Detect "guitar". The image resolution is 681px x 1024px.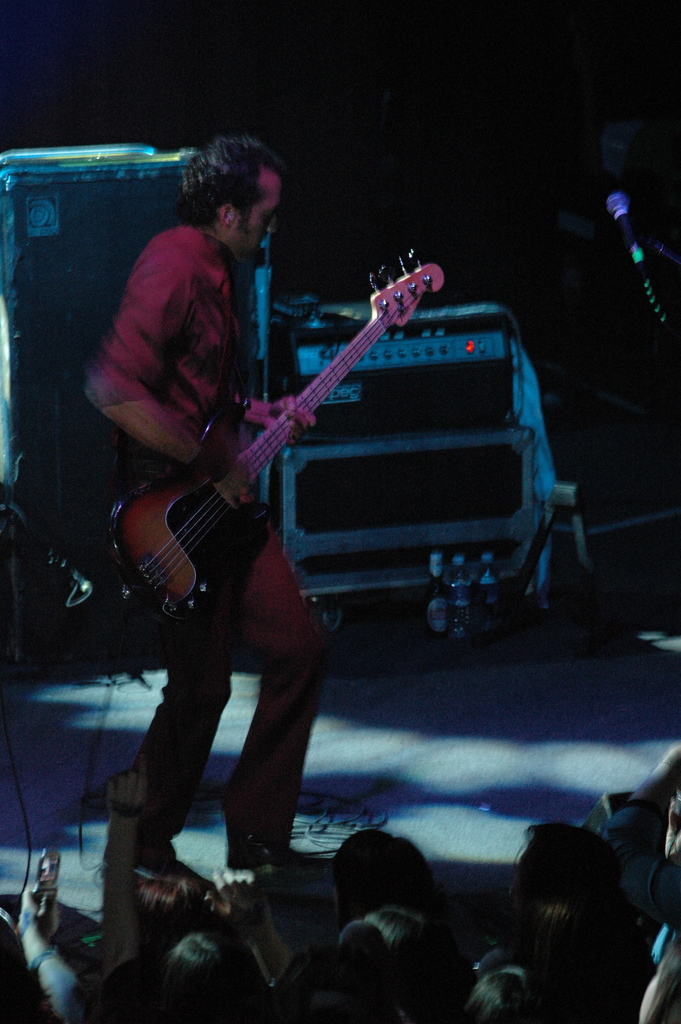
[left=94, top=257, right=457, bottom=669].
